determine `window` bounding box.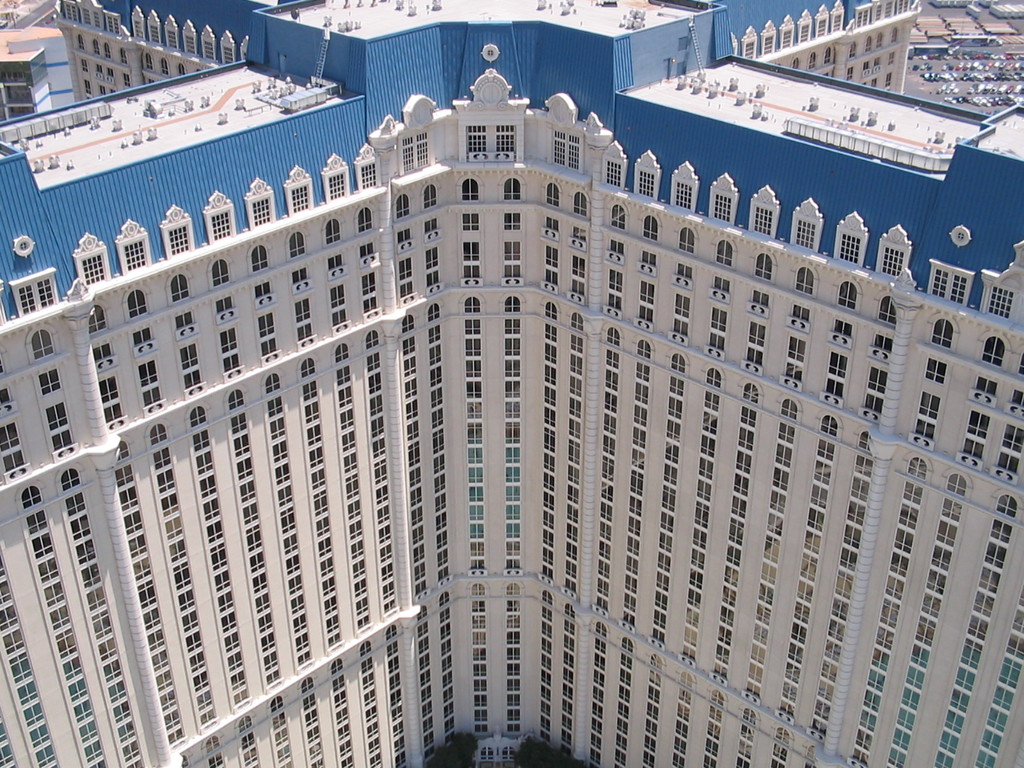
Determined: locate(602, 435, 614, 457).
